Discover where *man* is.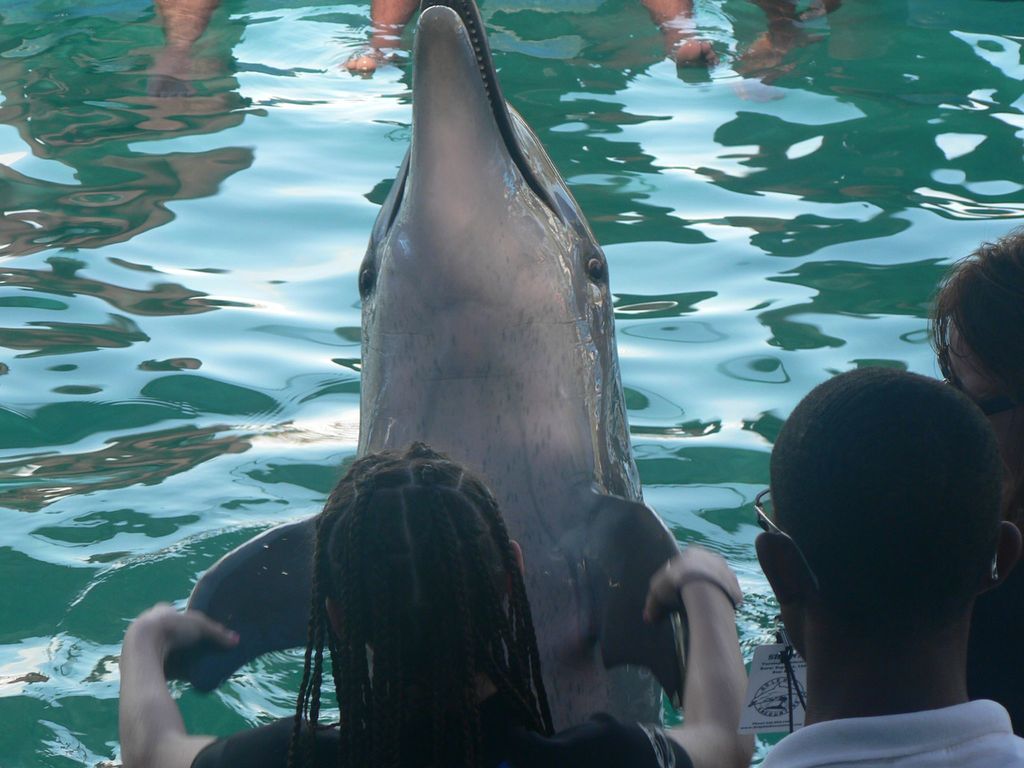
Discovered at <box>926,227,1023,734</box>.
